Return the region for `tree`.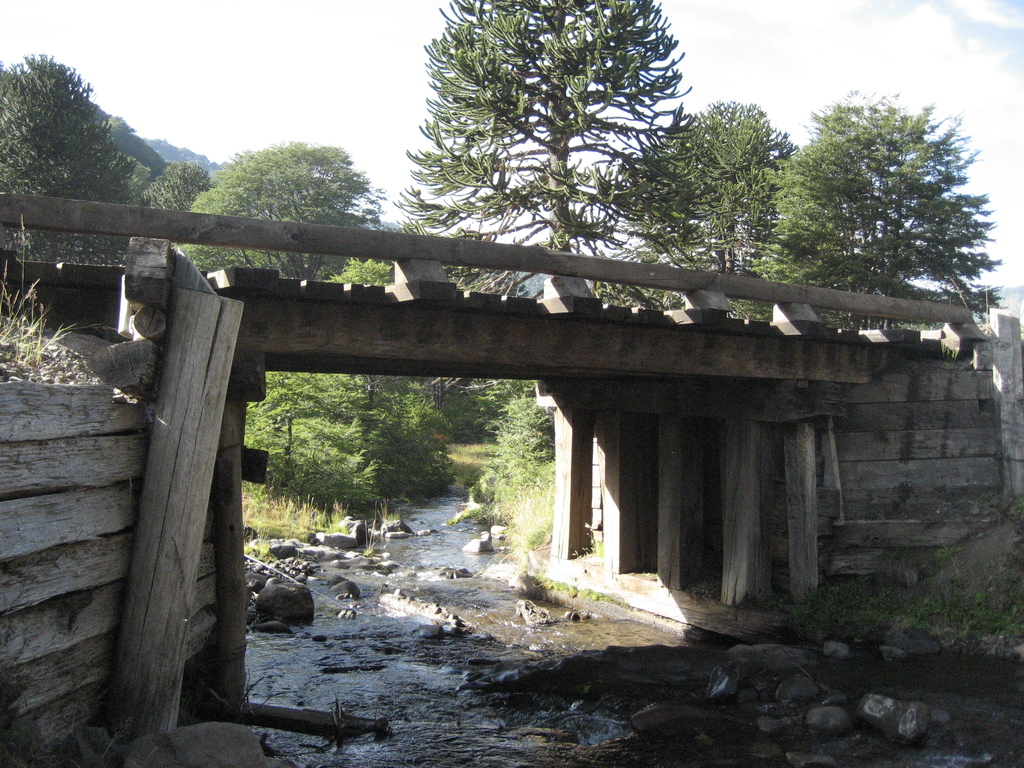
bbox=[384, 2, 718, 288].
